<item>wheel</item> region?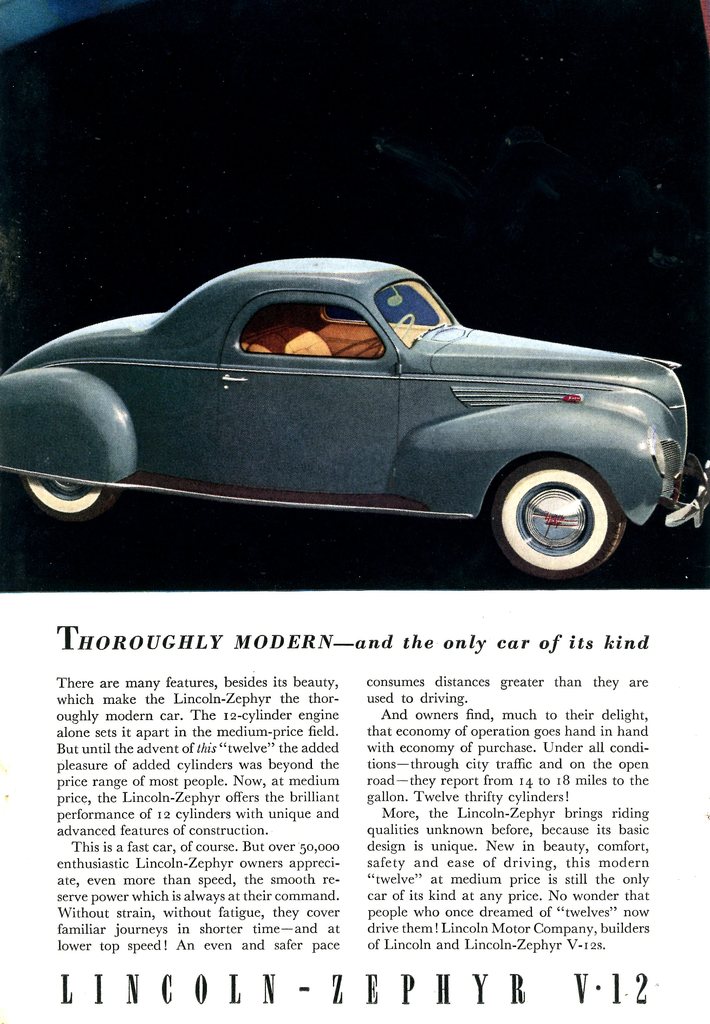
box=[483, 441, 636, 570]
